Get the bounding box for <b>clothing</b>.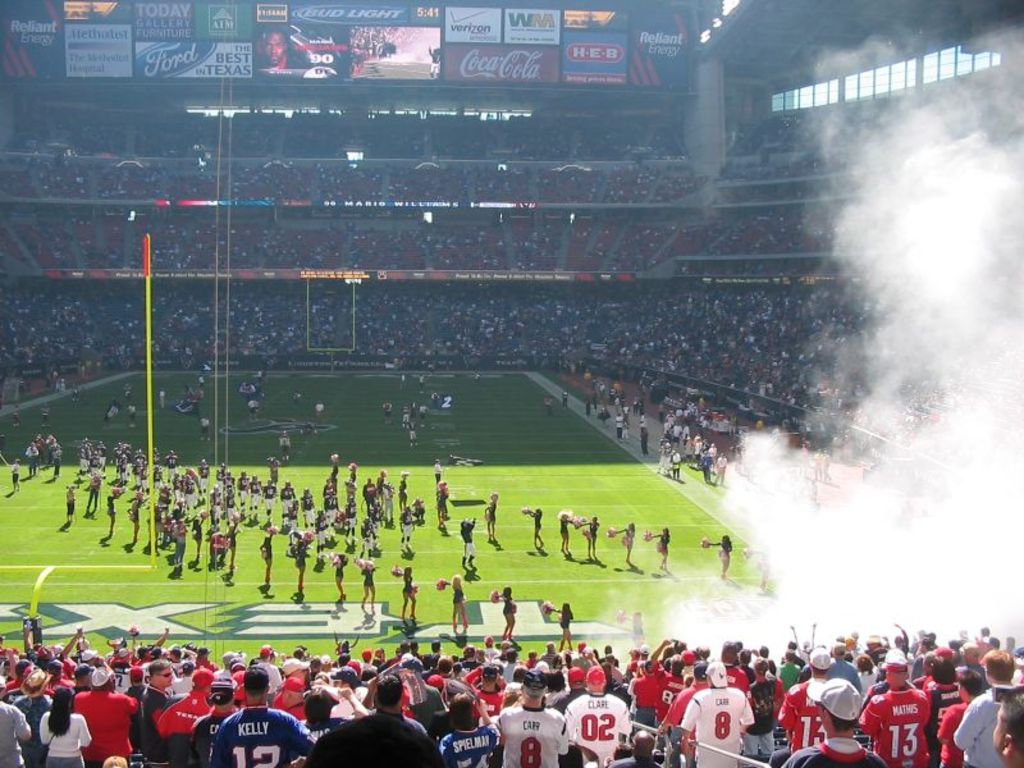
617/416/622/439.
